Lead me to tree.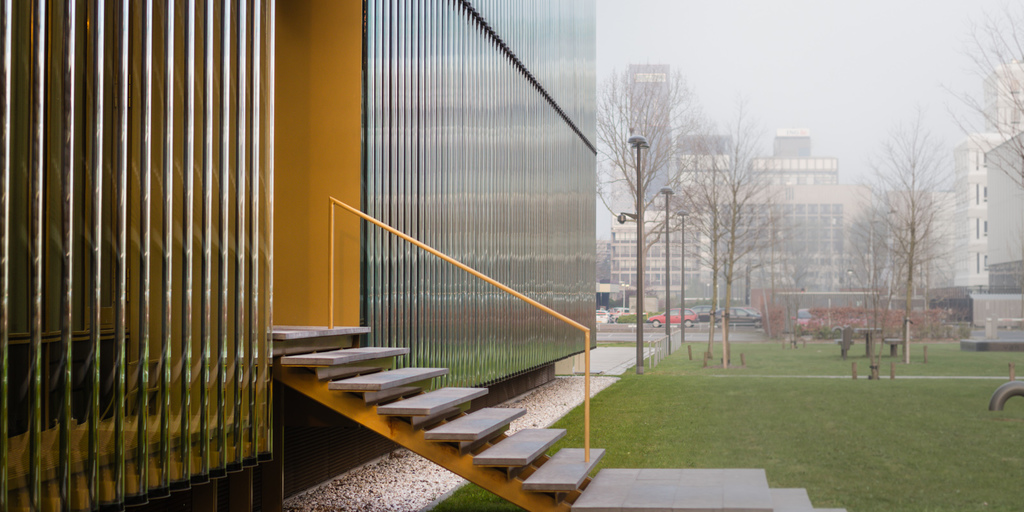
Lead to crop(940, 4, 1023, 190).
